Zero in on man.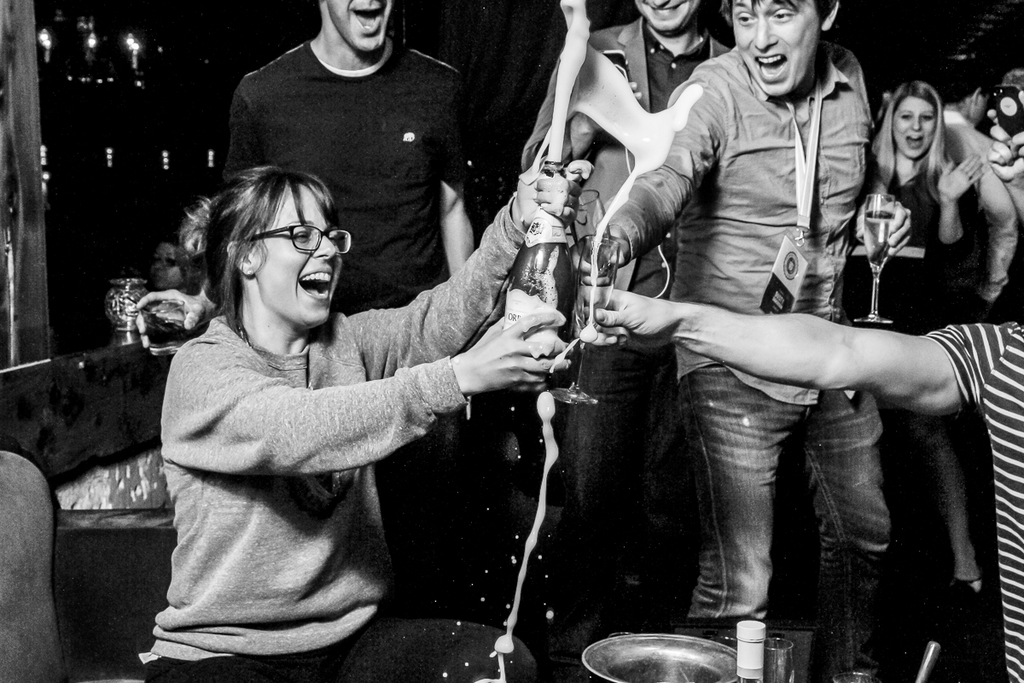
Zeroed in: [574,286,1023,682].
